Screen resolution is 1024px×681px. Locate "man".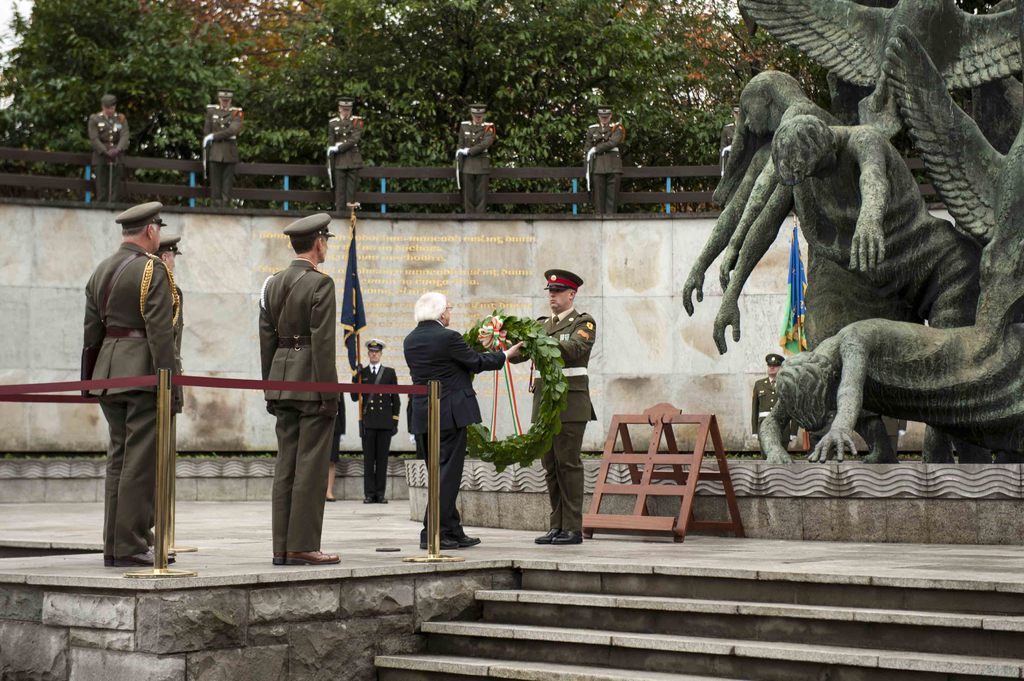
bbox=[325, 96, 367, 214].
